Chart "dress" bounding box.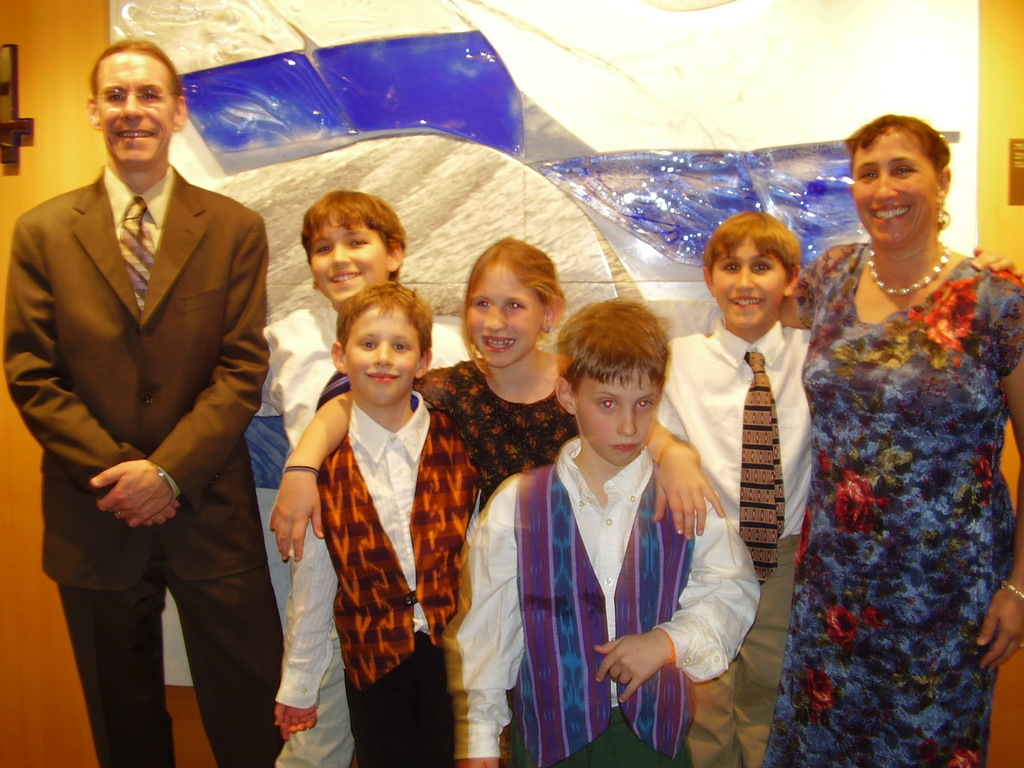
Charted: Rect(762, 241, 1023, 767).
